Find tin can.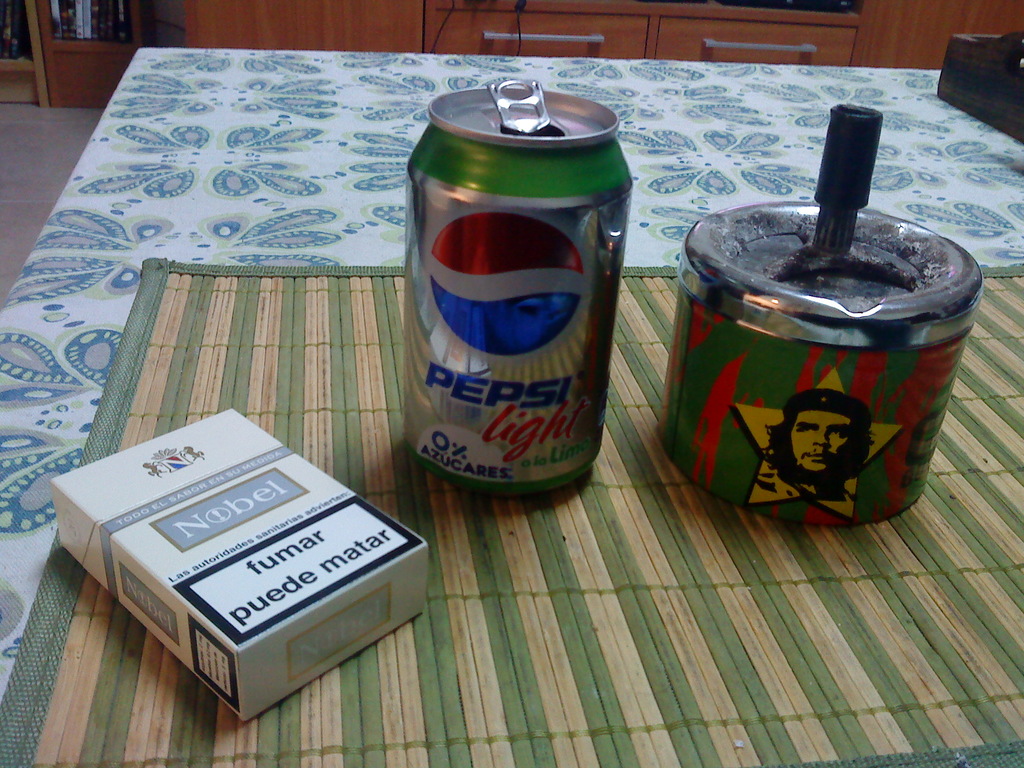
<bbox>382, 80, 631, 509</bbox>.
